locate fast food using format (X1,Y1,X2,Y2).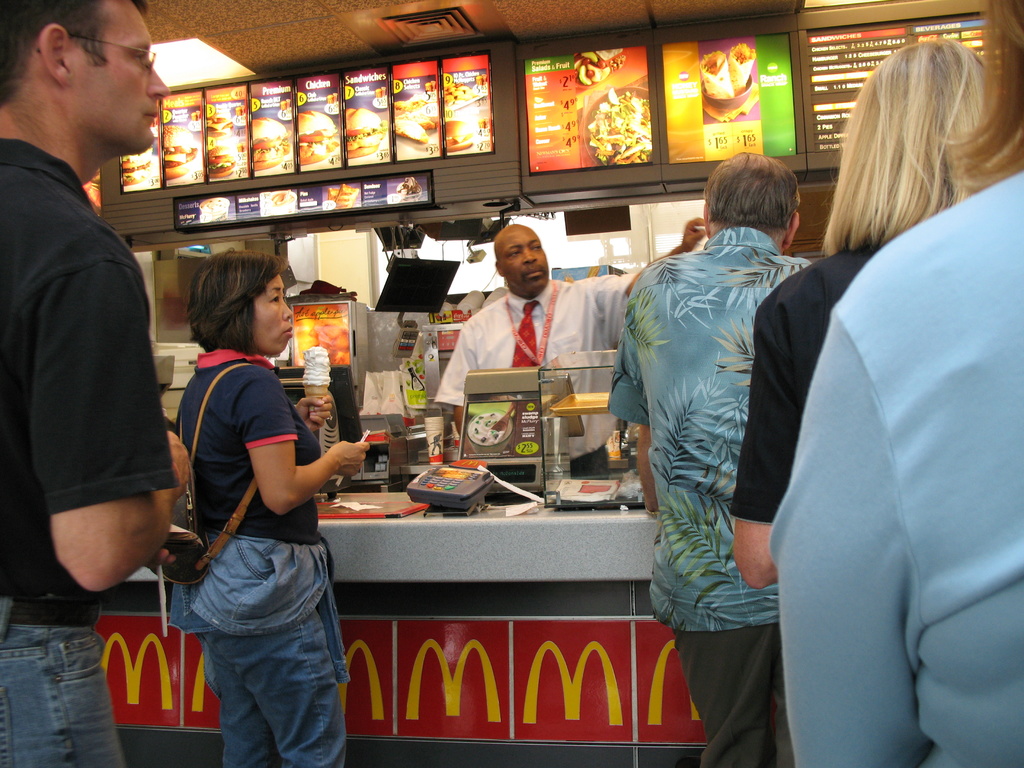
(250,110,289,172).
